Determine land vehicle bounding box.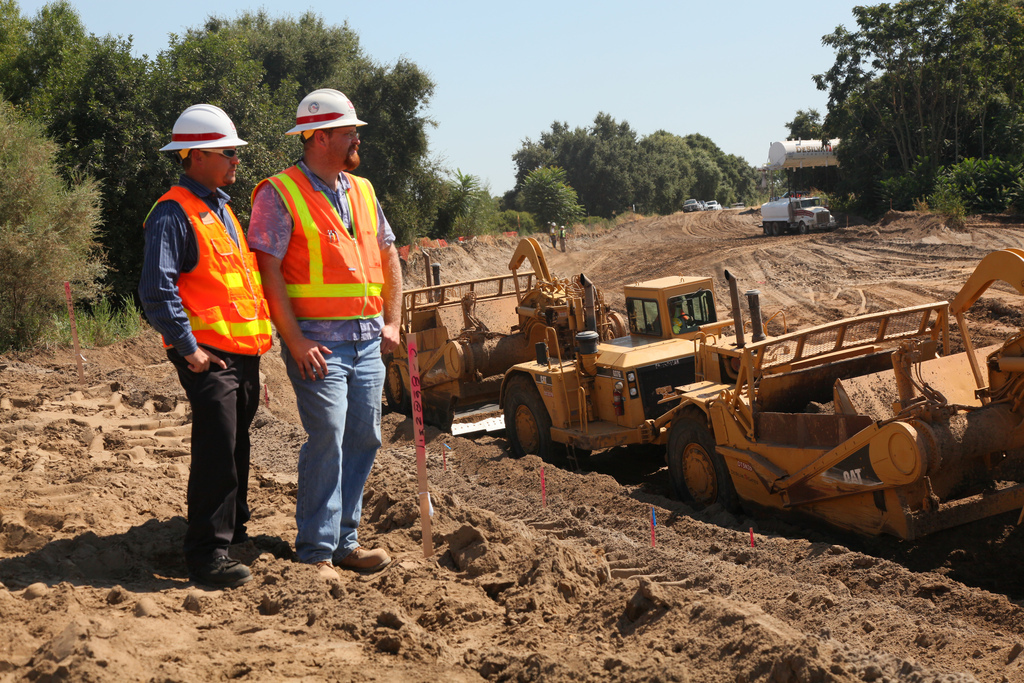
Determined: box(336, 219, 999, 550).
